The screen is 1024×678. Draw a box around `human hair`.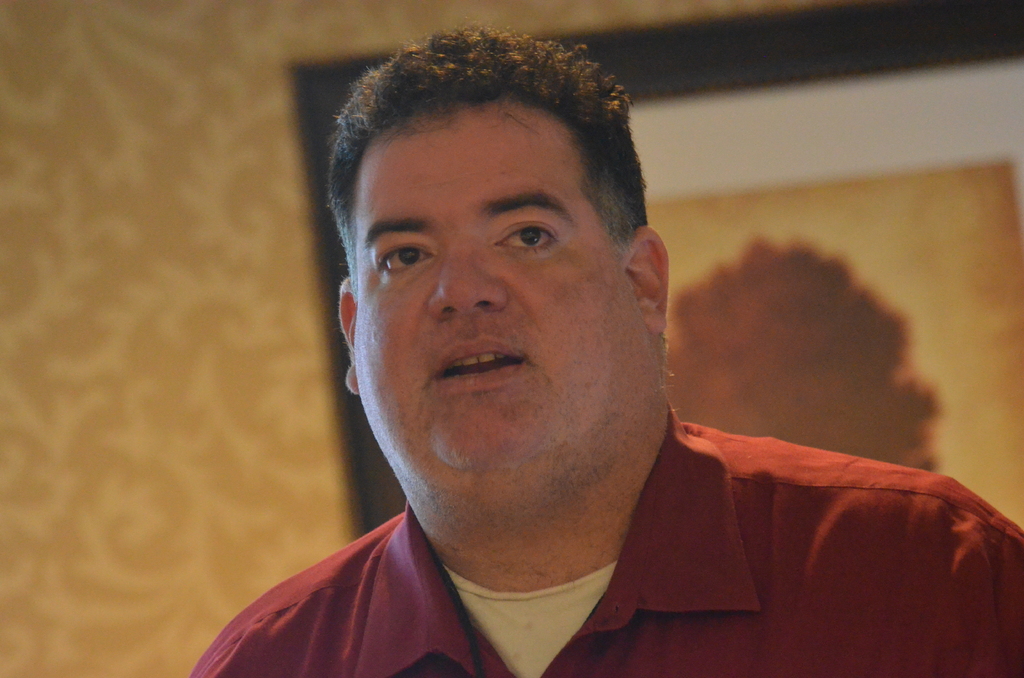
crop(332, 54, 629, 232).
